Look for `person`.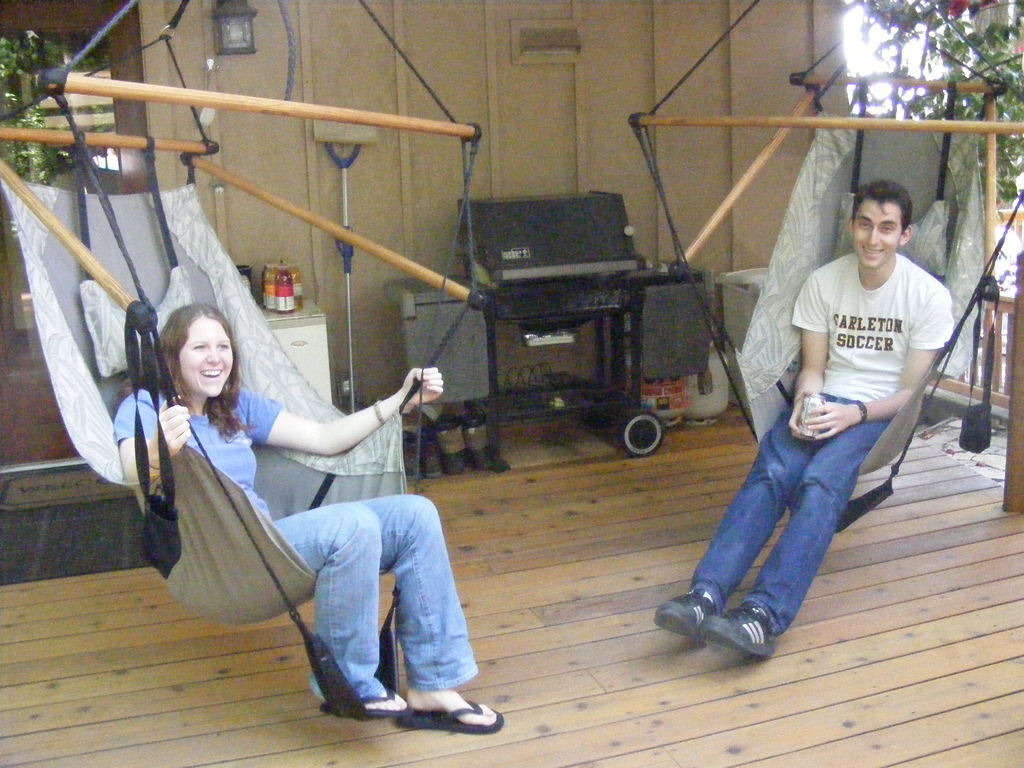
Found: rect(718, 181, 961, 642).
